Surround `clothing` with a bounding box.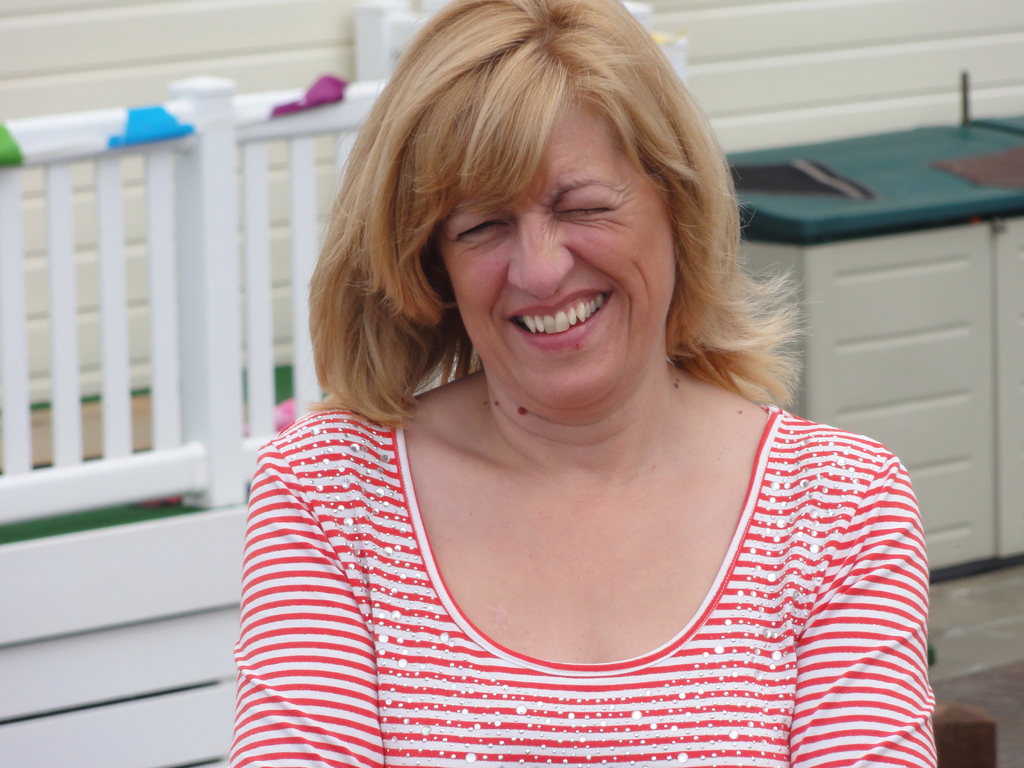
pyautogui.locateOnScreen(226, 392, 947, 695).
